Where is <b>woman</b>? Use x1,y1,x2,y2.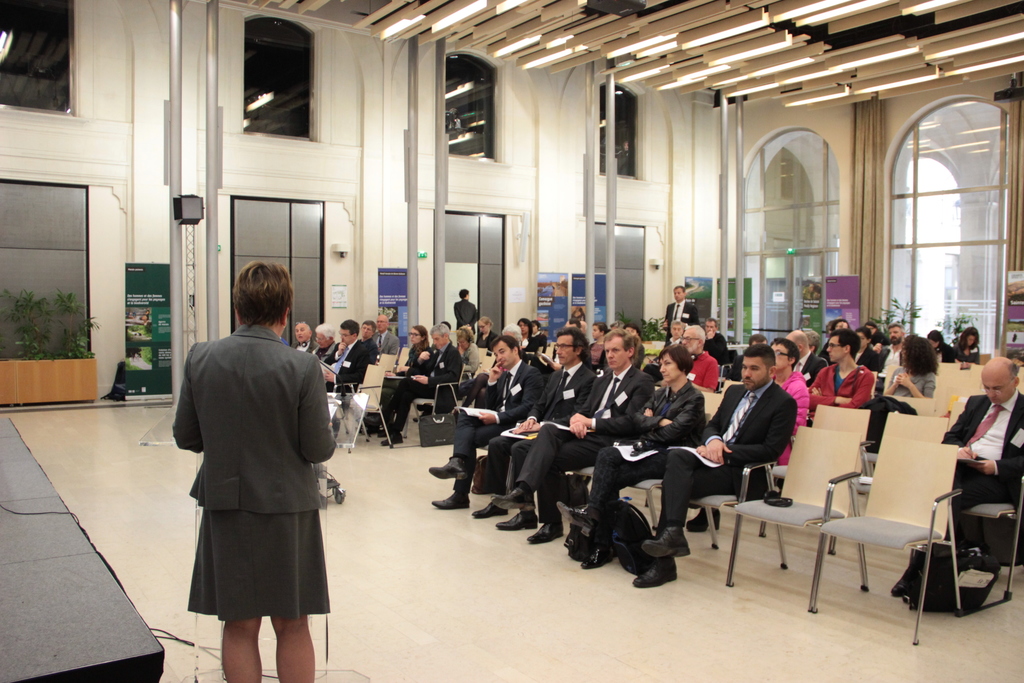
170,265,349,681.
